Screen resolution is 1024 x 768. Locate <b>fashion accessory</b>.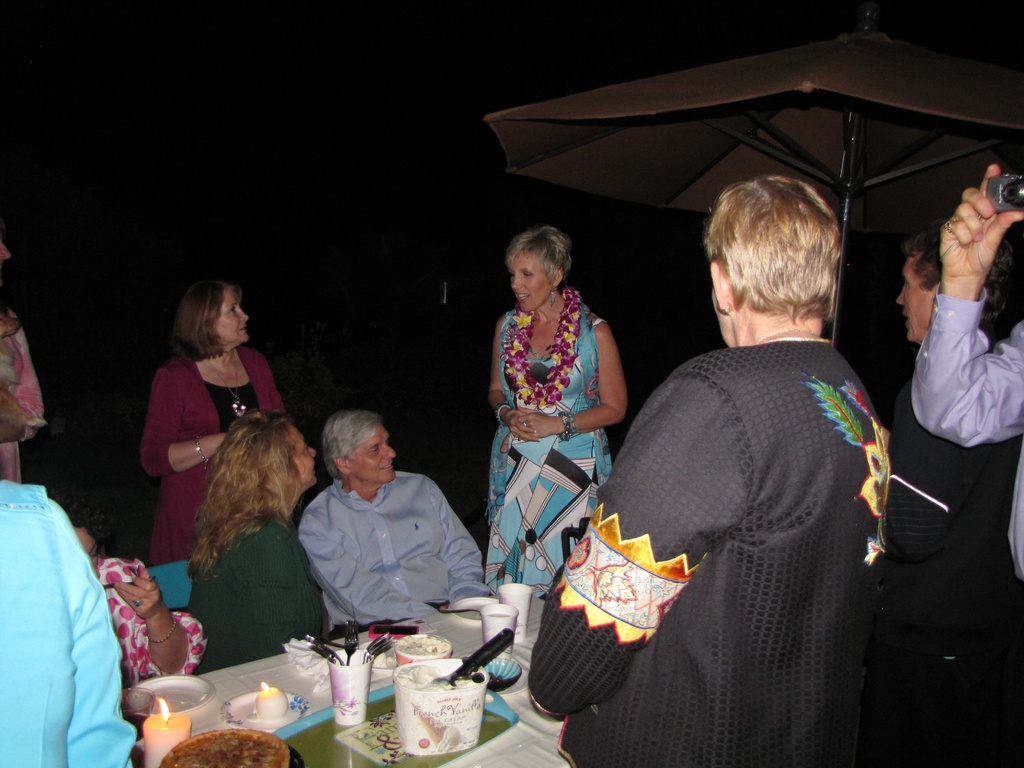
bbox=[204, 352, 248, 420].
